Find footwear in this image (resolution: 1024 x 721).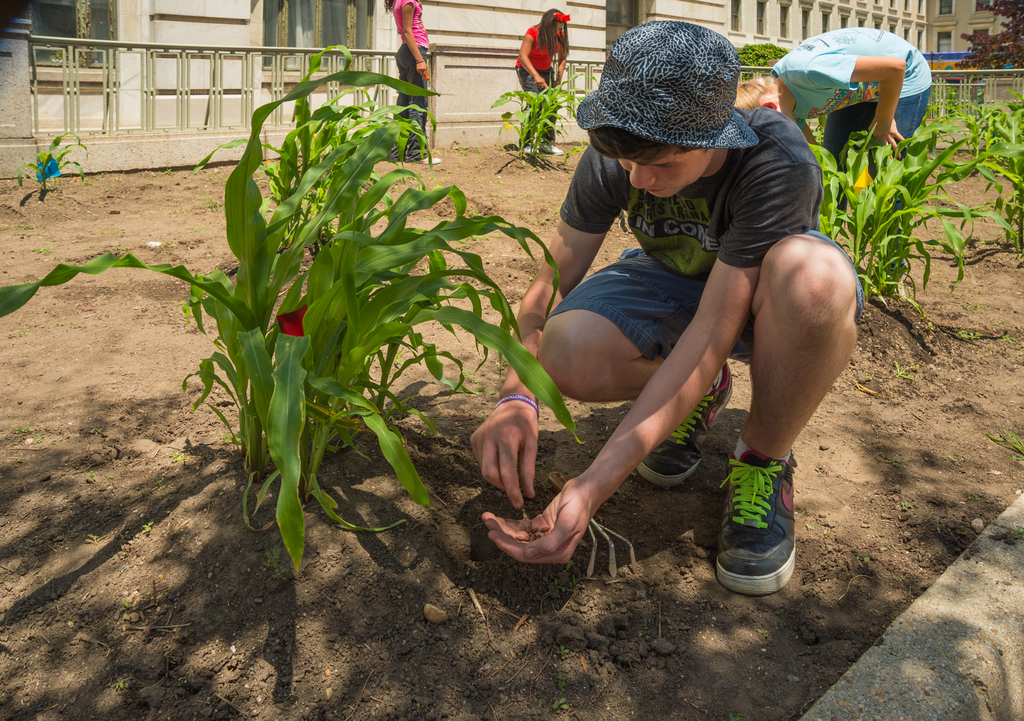
locate(546, 141, 561, 156).
